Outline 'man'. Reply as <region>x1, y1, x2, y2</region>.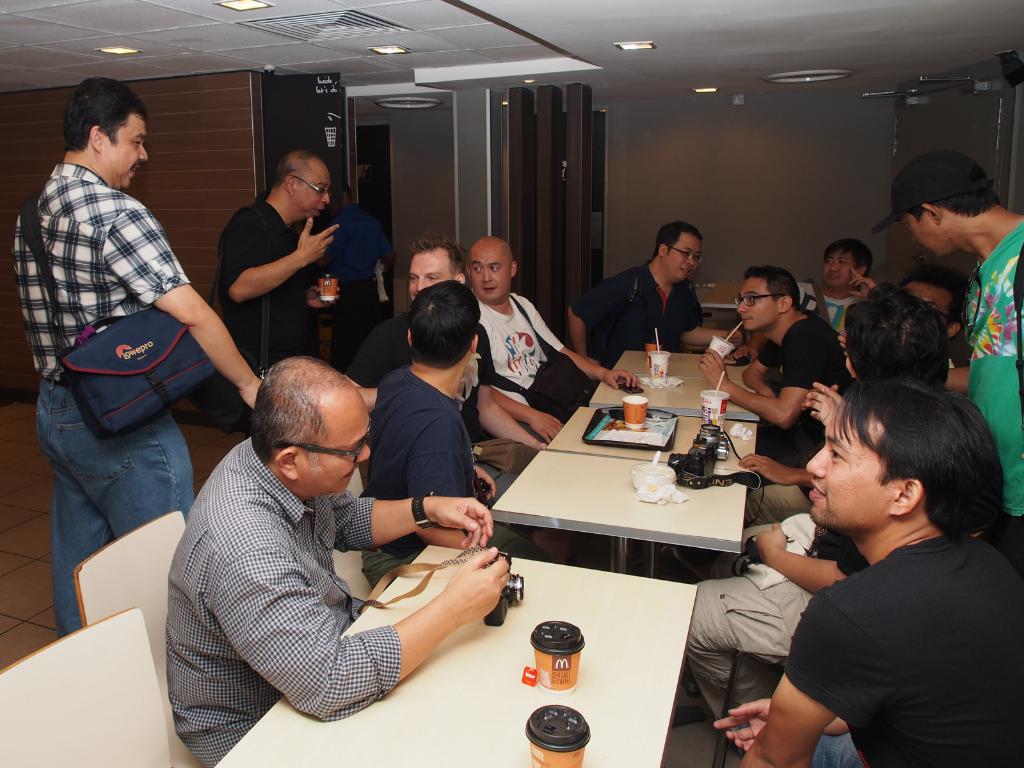
<region>353, 279, 553, 593</region>.
